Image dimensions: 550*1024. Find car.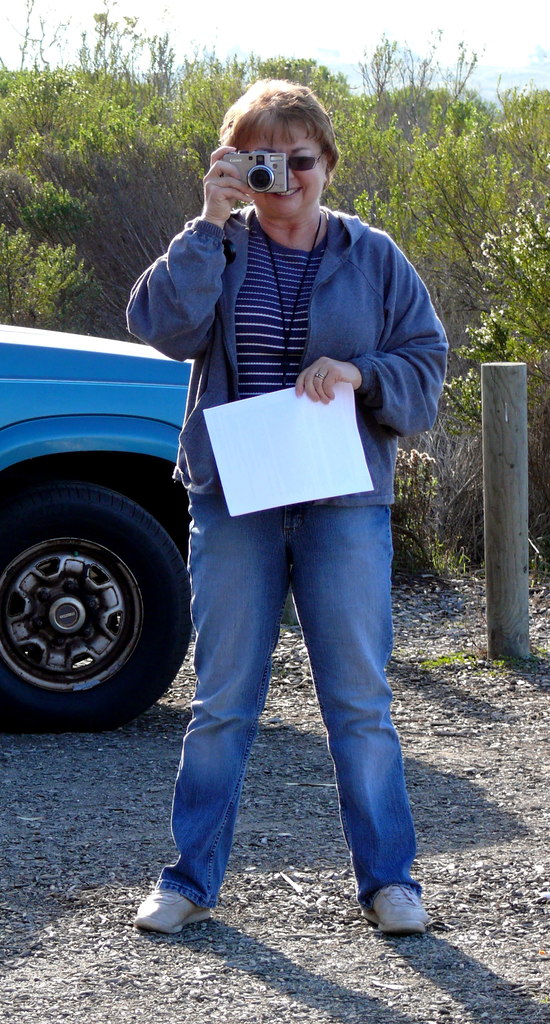
BBox(0, 316, 196, 725).
